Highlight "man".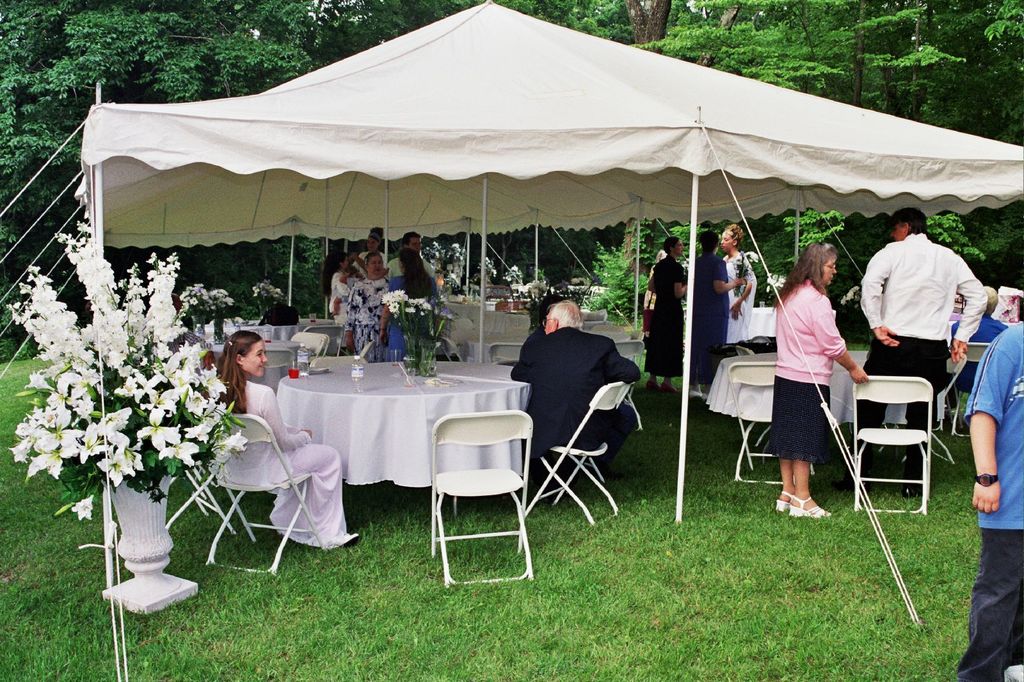
Highlighted region: (948,280,1009,409).
